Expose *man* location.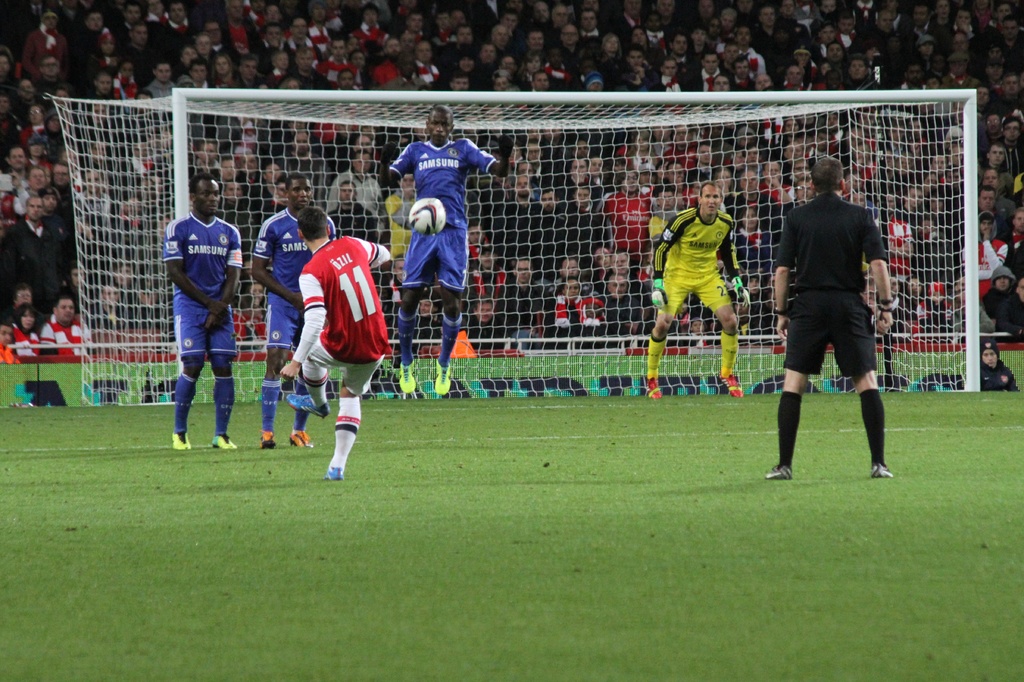
Exposed at detection(648, 183, 750, 400).
